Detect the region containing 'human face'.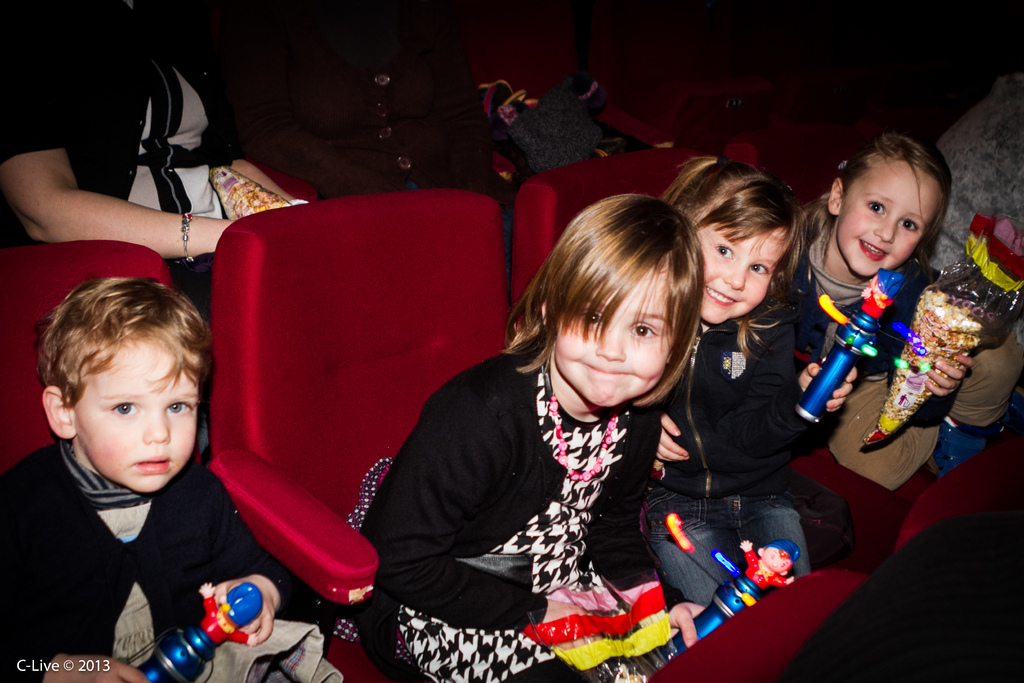
{"left": 837, "top": 160, "right": 940, "bottom": 274}.
